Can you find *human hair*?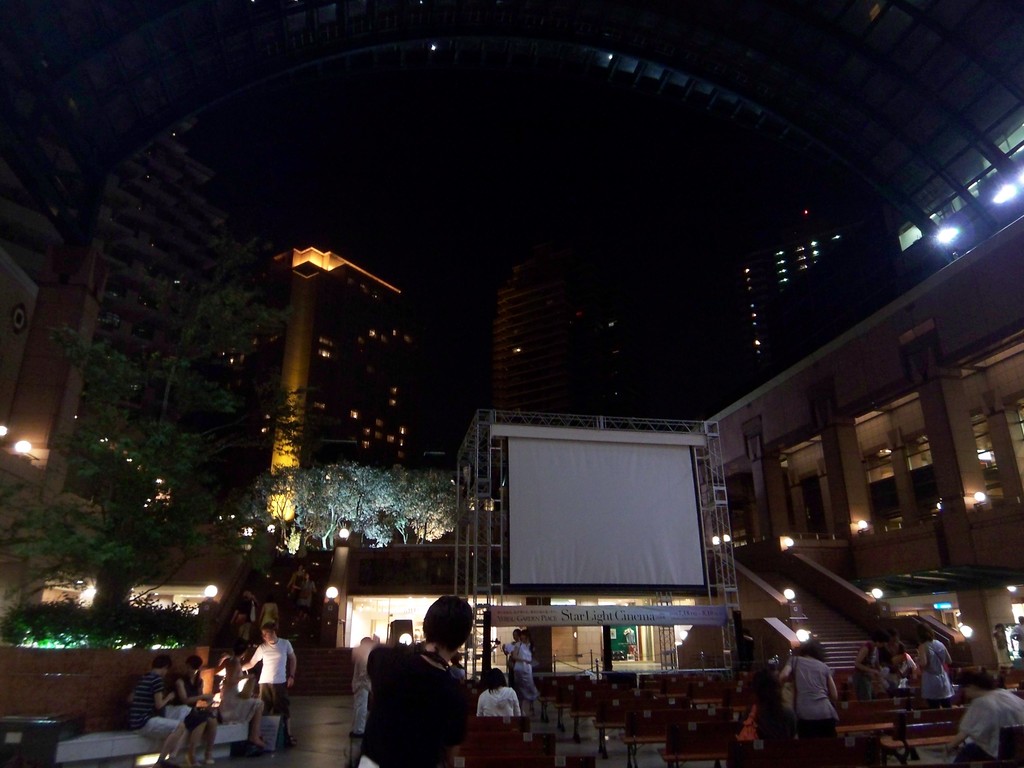
Yes, bounding box: x1=797 y1=641 x2=827 y2=663.
